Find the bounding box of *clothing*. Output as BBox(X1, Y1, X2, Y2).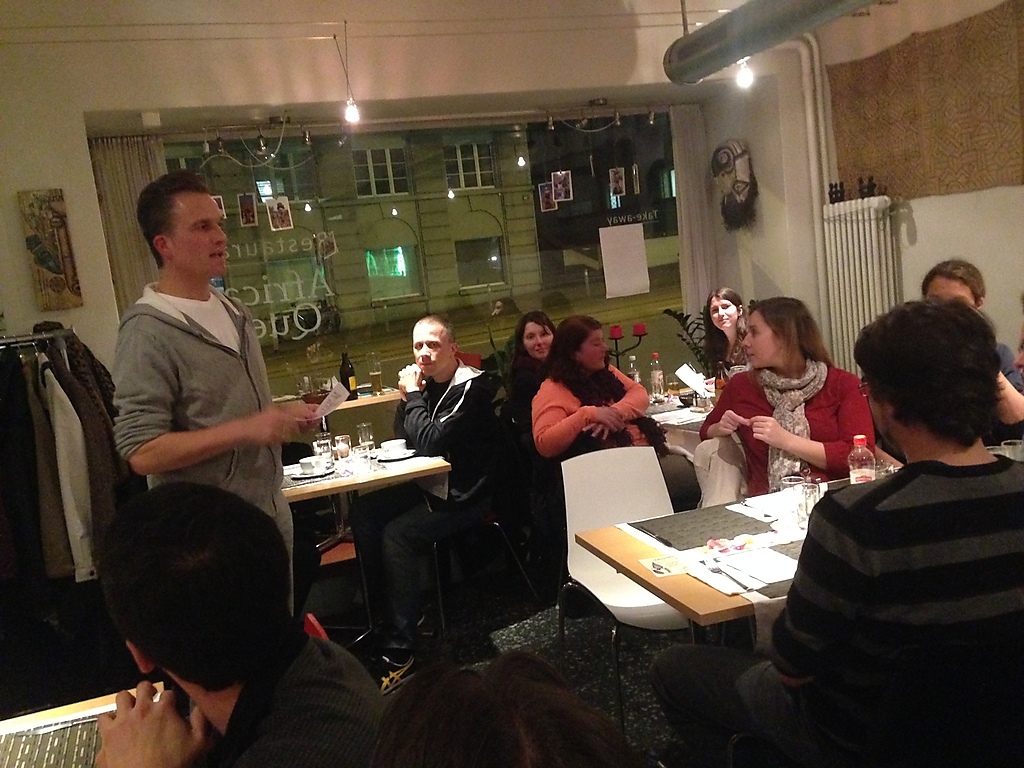
BBox(696, 354, 883, 496).
